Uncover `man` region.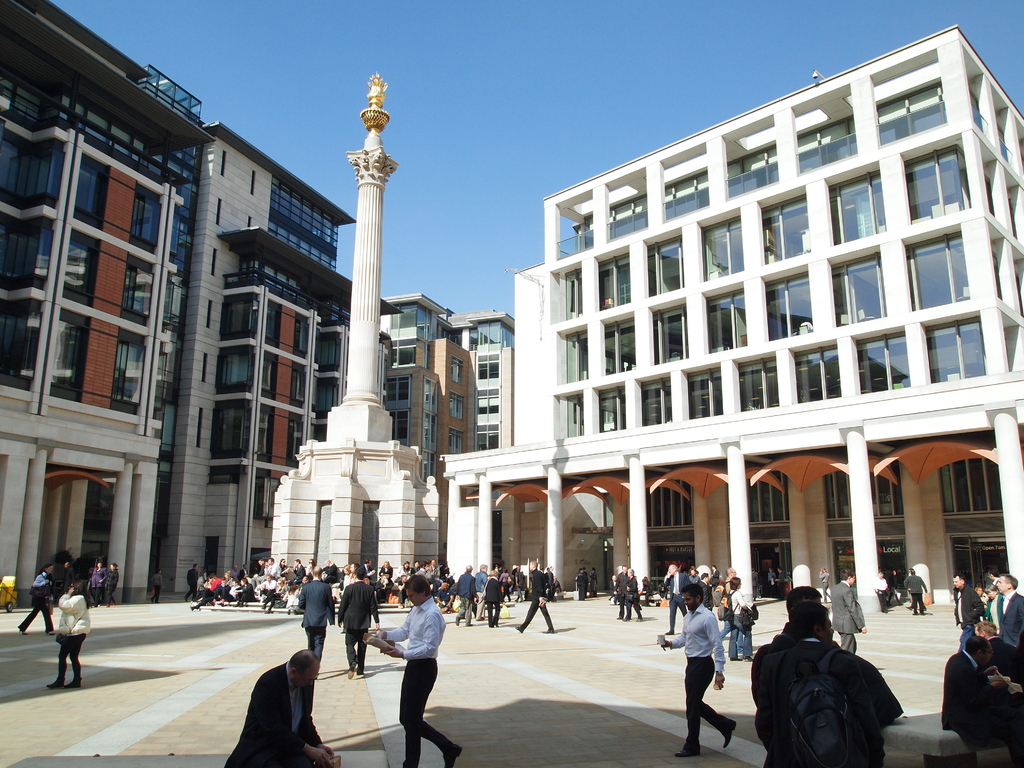
Uncovered: bbox(992, 574, 1021, 645).
